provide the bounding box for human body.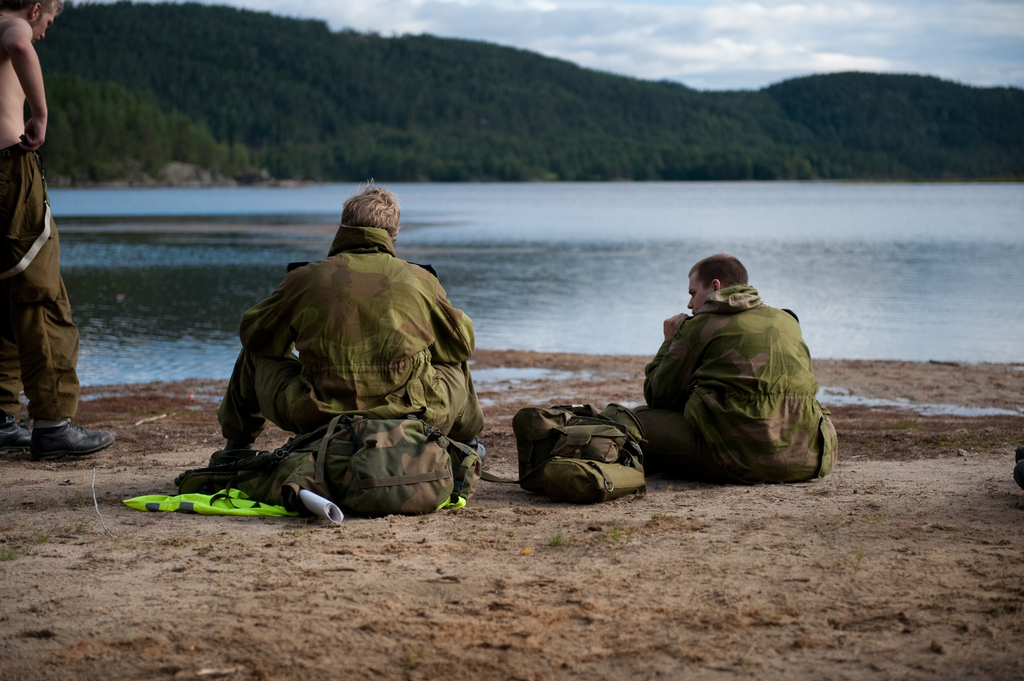
(605, 248, 839, 500).
